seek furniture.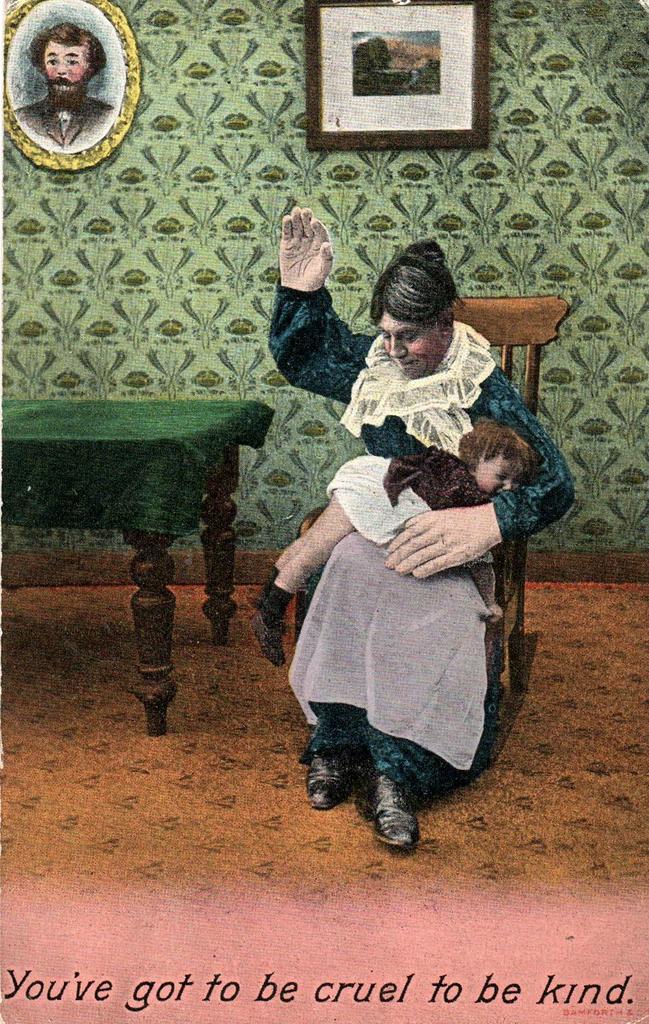
bbox=[0, 395, 272, 732].
